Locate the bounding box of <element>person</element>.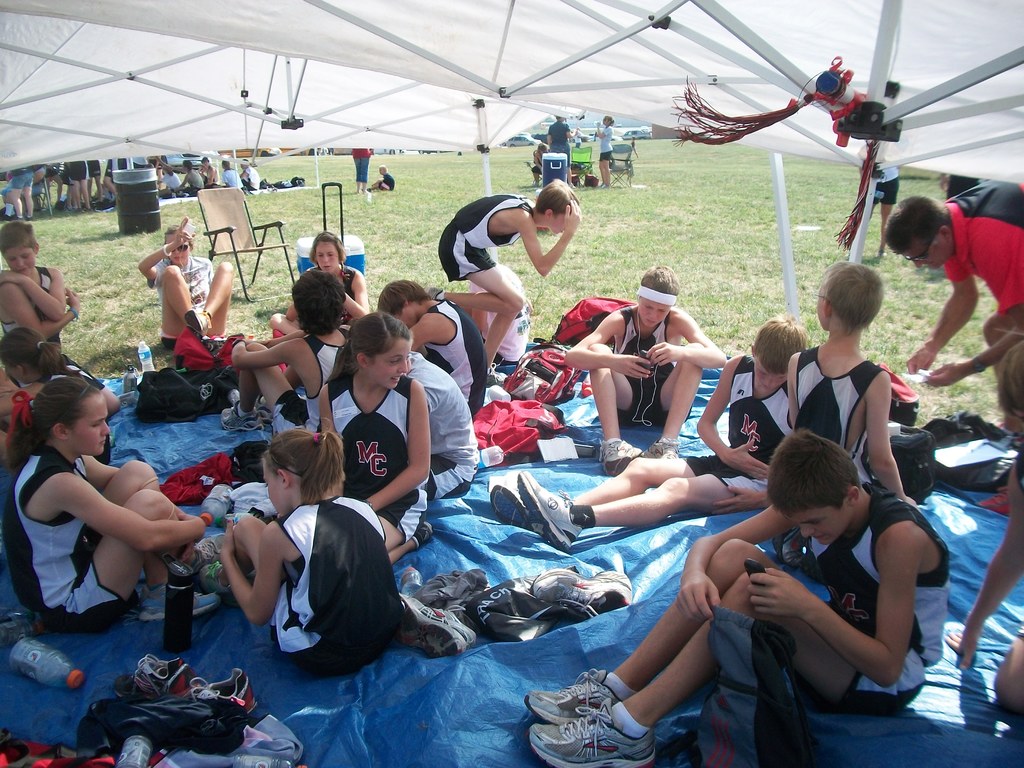
Bounding box: {"x1": 178, "y1": 157, "x2": 203, "y2": 203}.
